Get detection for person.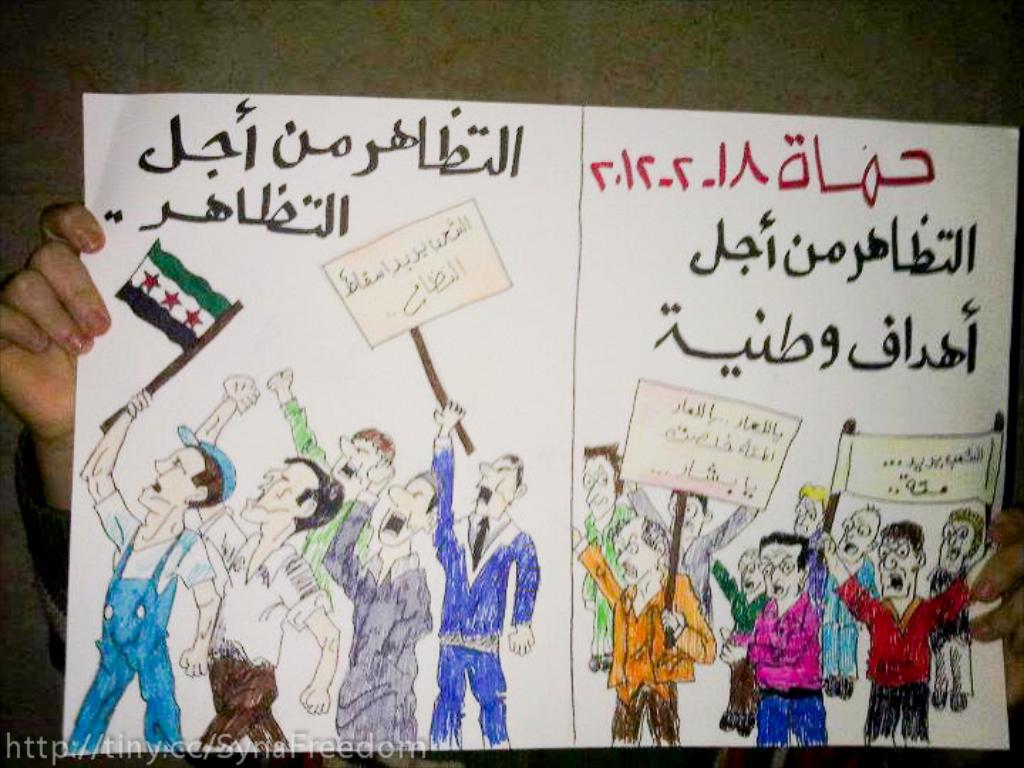
Detection: <bbox>267, 370, 400, 704</bbox>.
